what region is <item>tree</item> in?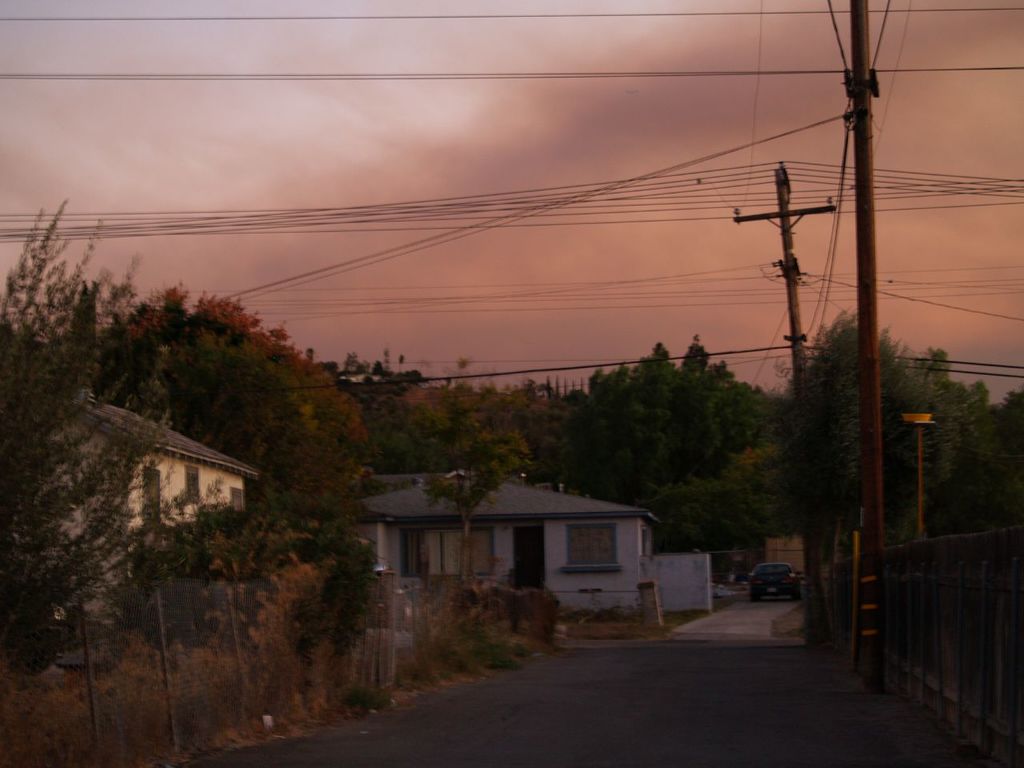
<box>99,483,386,677</box>.
